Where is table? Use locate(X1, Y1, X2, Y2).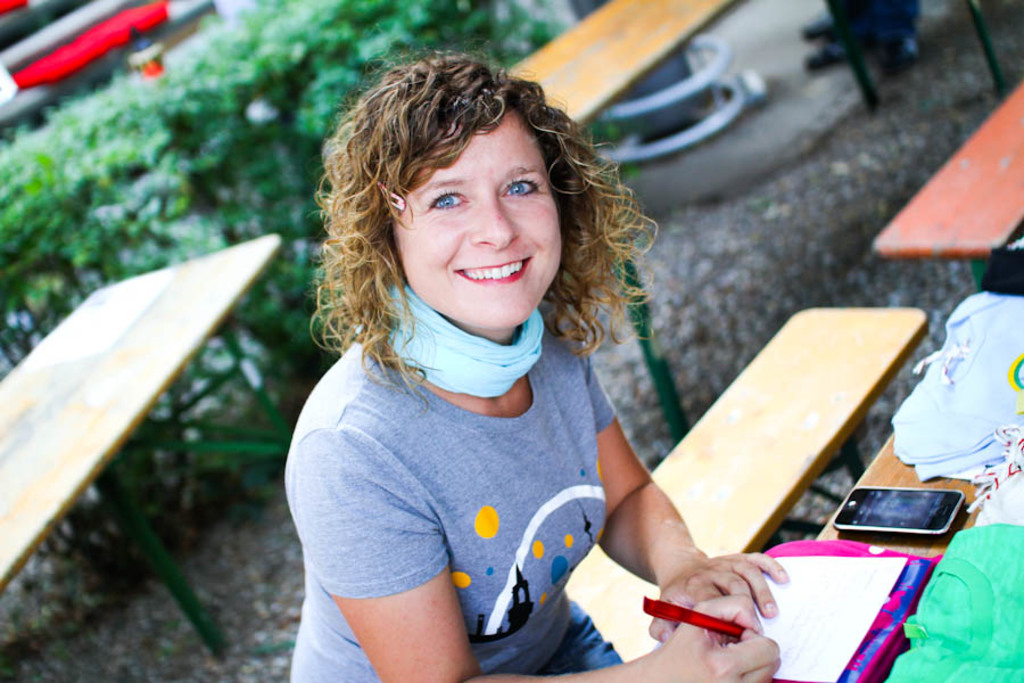
locate(473, 306, 1023, 682).
